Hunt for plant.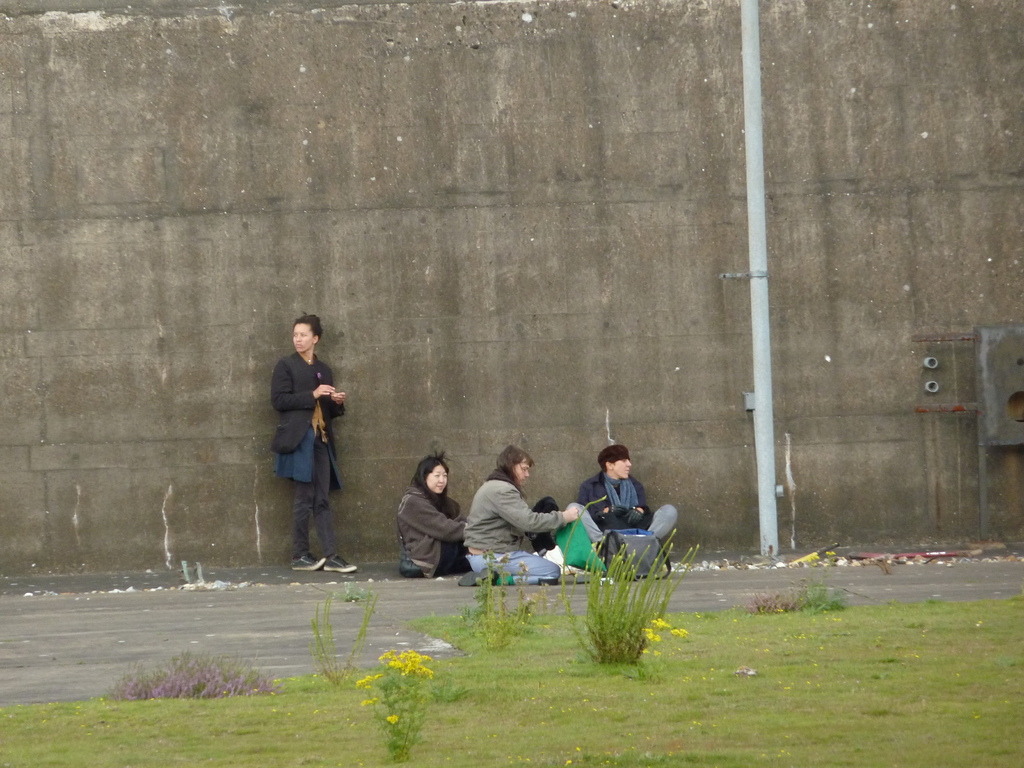
Hunted down at 456,546,540,660.
